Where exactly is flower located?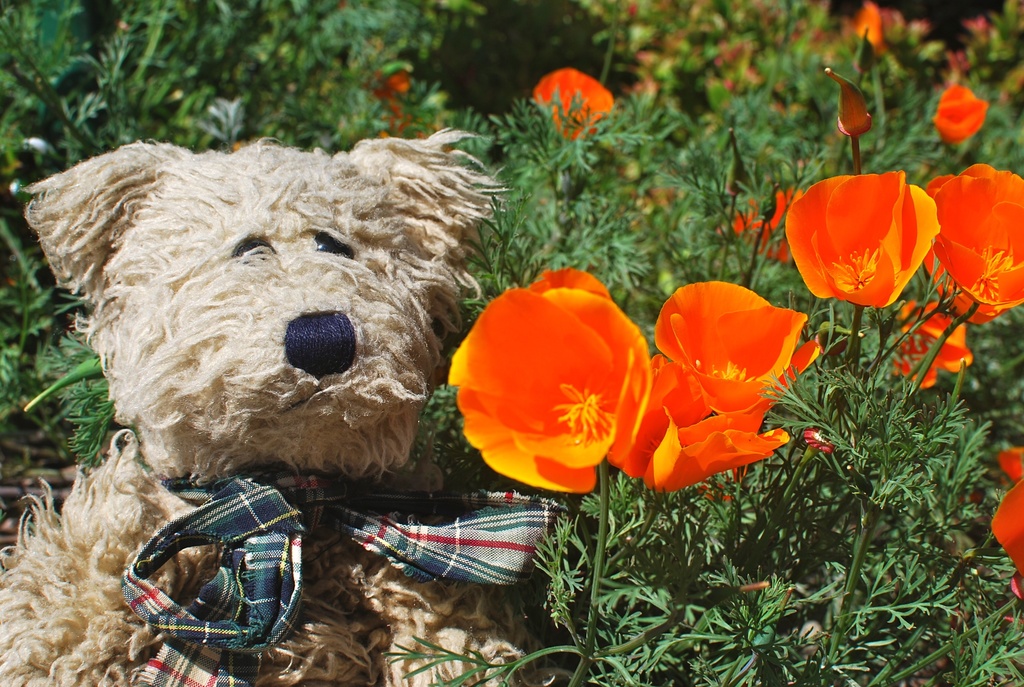
Its bounding box is rect(849, 3, 889, 54).
